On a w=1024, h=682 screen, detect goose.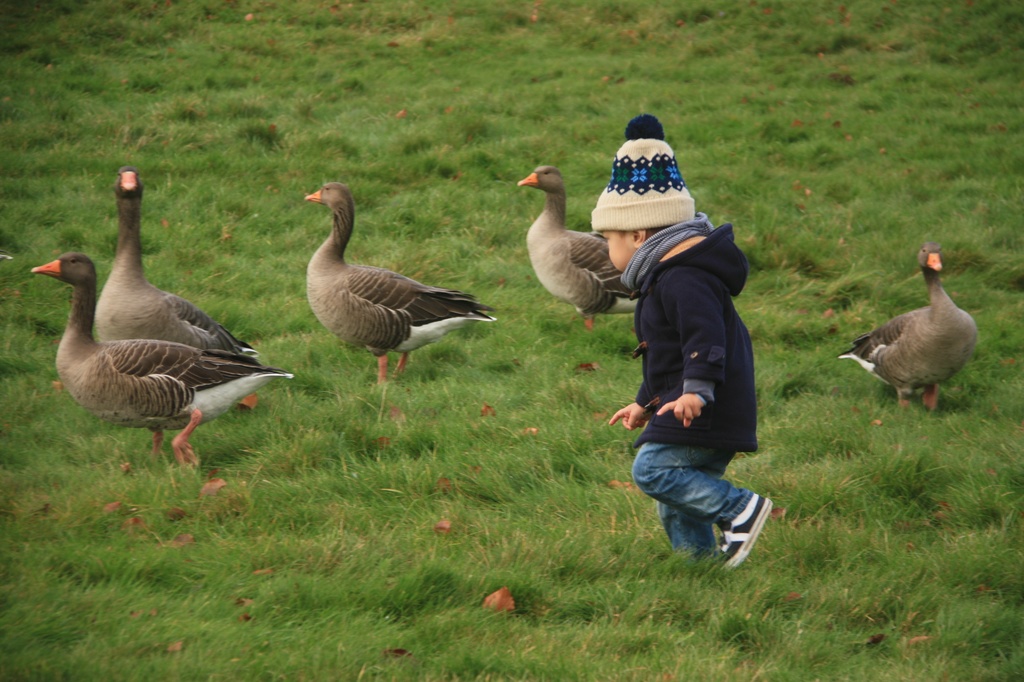
(left=97, top=170, right=252, bottom=403).
